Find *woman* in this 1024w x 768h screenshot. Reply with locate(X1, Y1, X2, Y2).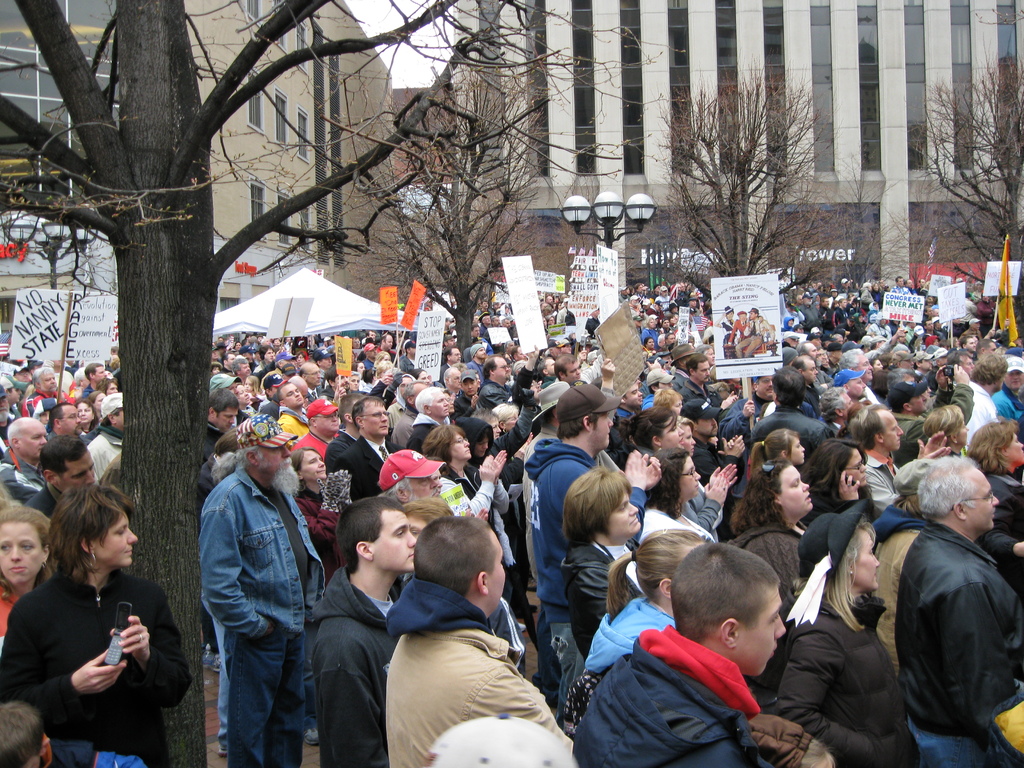
locate(349, 358, 366, 378).
